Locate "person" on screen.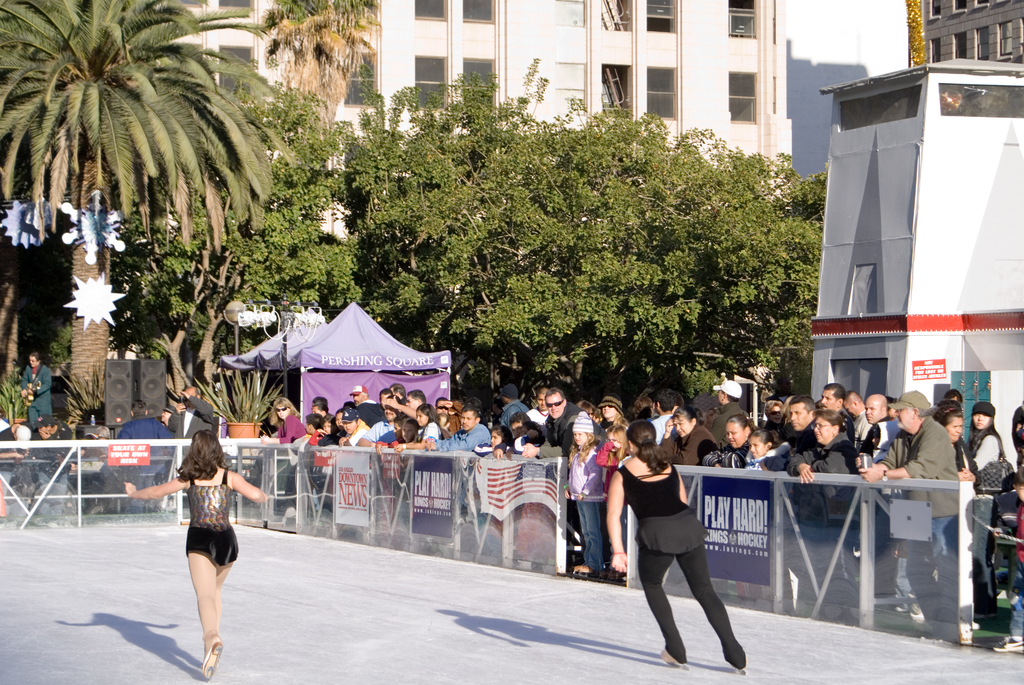
On screen at crop(307, 400, 331, 427).
